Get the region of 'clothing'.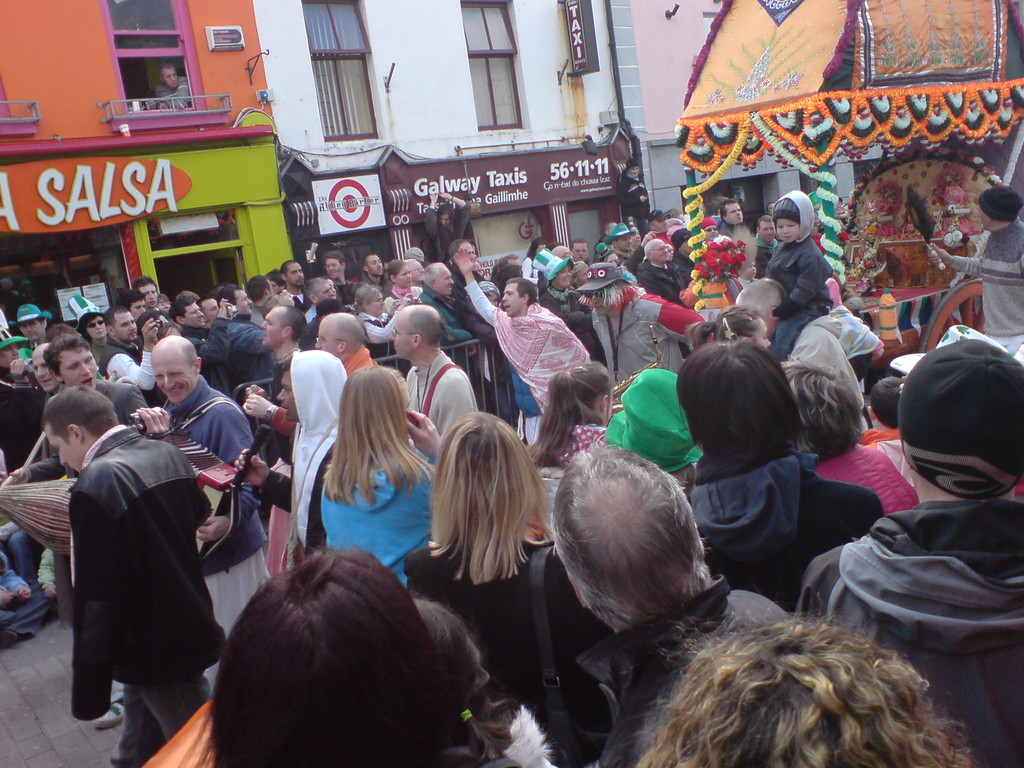
l=406, t=357, r=476, b=451.
